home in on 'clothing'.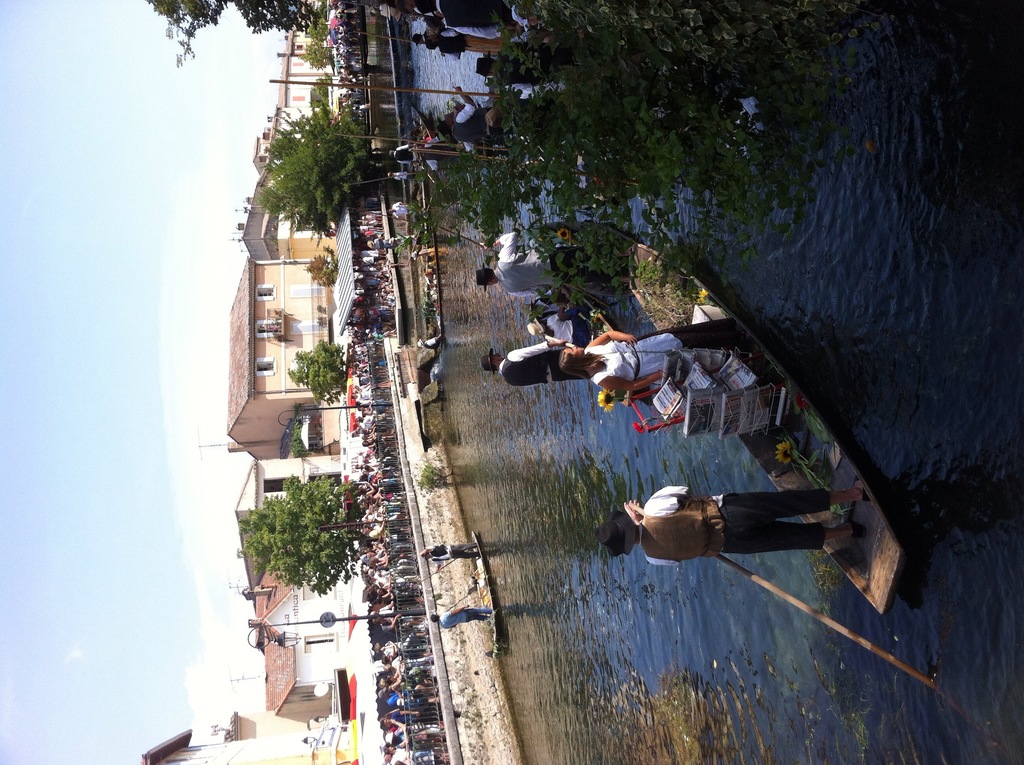
Homed in at (x1=420, y1=31, x2=440, y2=45).
